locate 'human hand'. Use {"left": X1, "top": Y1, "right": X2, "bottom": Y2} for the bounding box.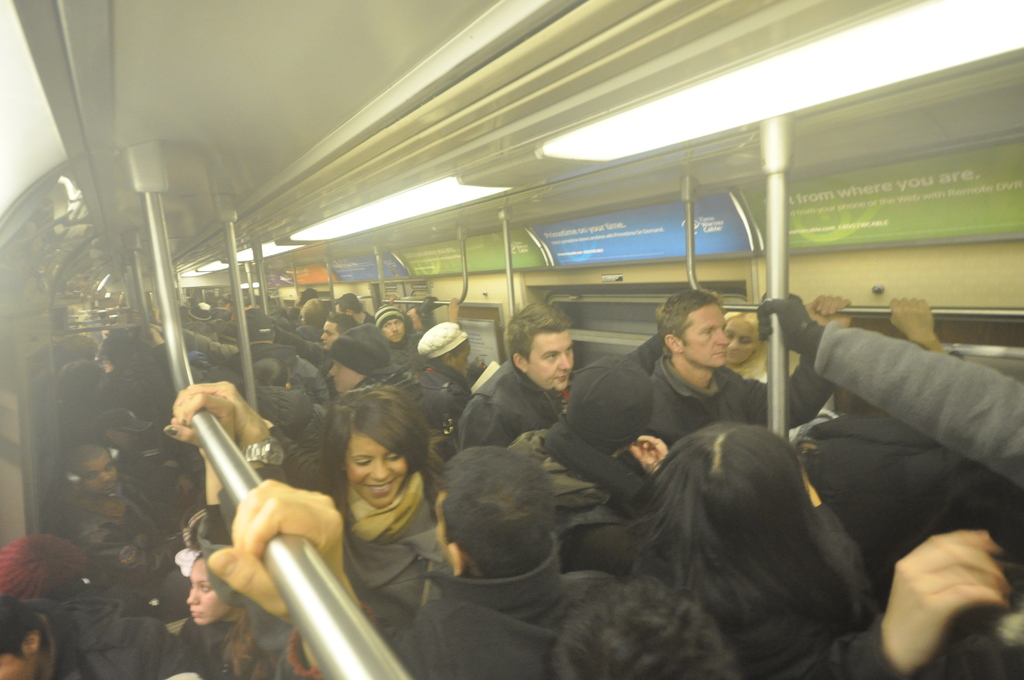
{"left": 163, "top": 390, "right": 238, "bottom": 459}.
